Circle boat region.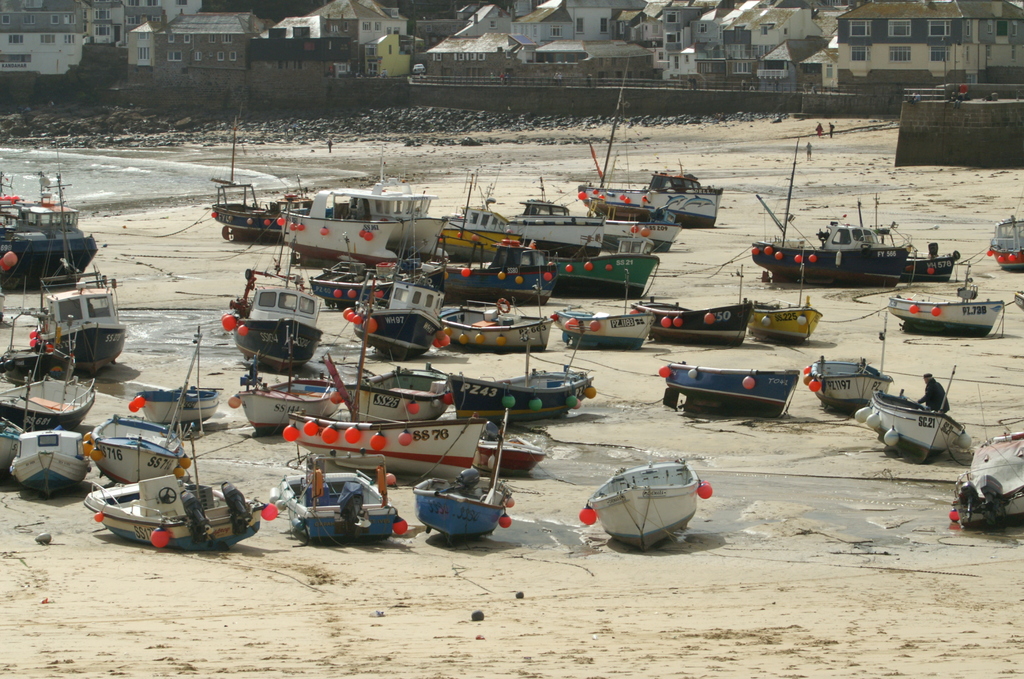
Region: 129, 331, 223, 427.
